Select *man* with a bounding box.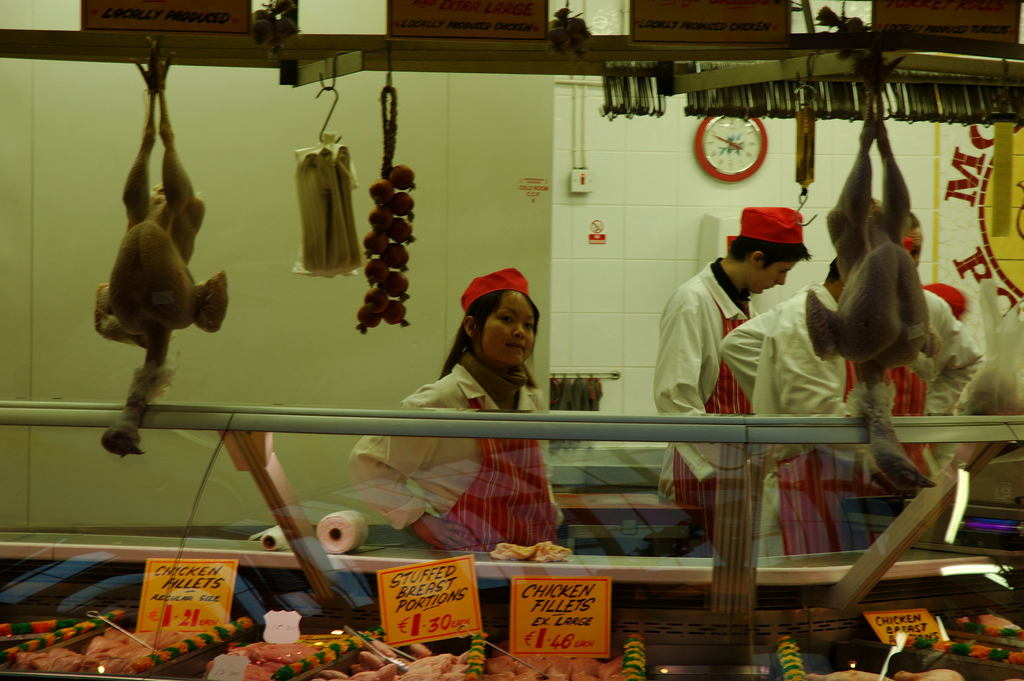
753:258:925:554.
